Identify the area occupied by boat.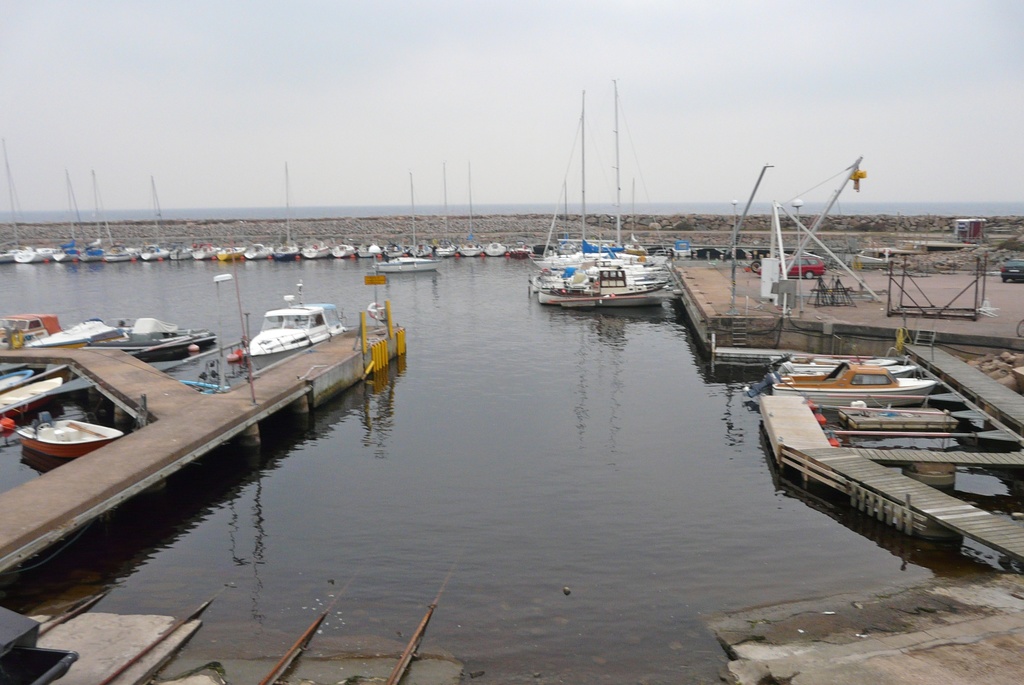
Area: (left=510, top=241, right=536, bottom=258).
